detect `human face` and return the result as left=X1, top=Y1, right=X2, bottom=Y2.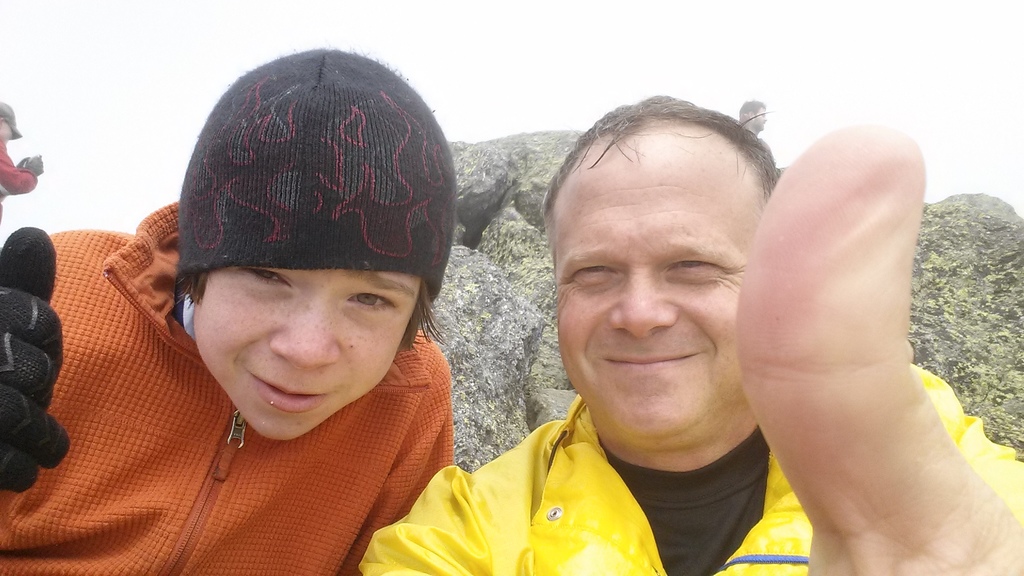
left=194, top=266, right=416, bottom=440.
